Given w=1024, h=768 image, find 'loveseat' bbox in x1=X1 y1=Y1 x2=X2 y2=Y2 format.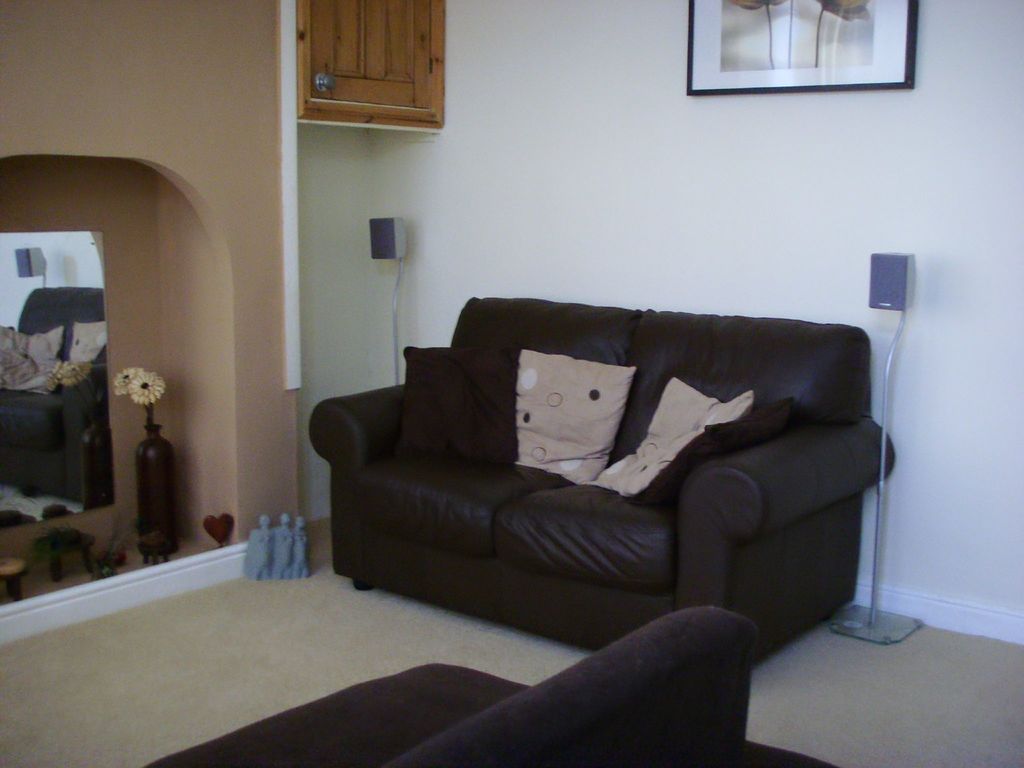
x1=310 y1=280 x2=889 y2=692.
